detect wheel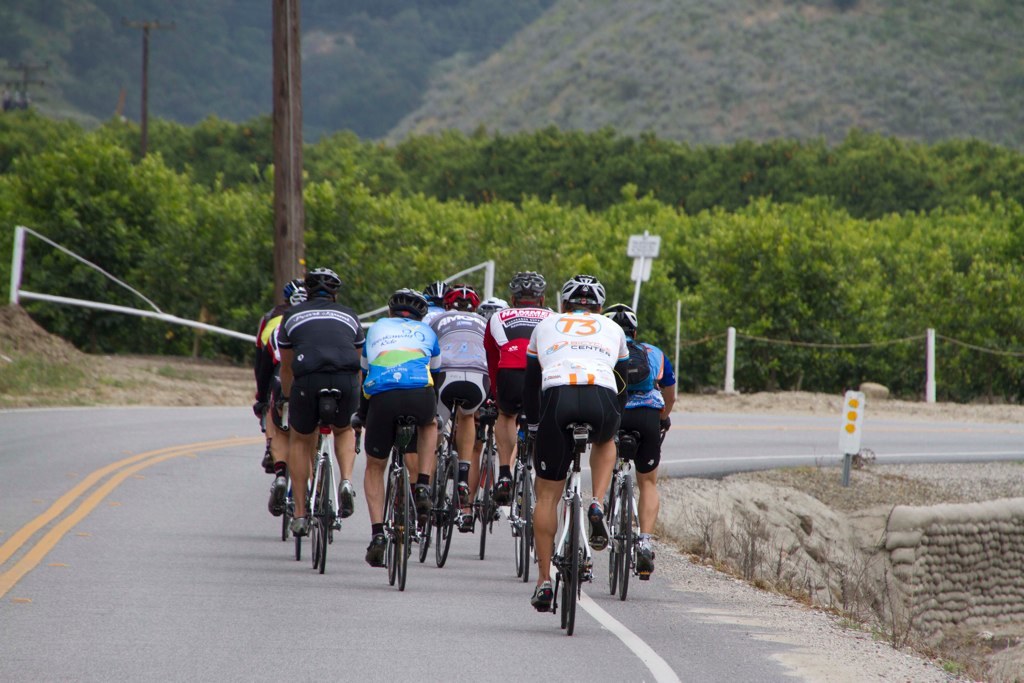
box(420, 460, 440, 565)
